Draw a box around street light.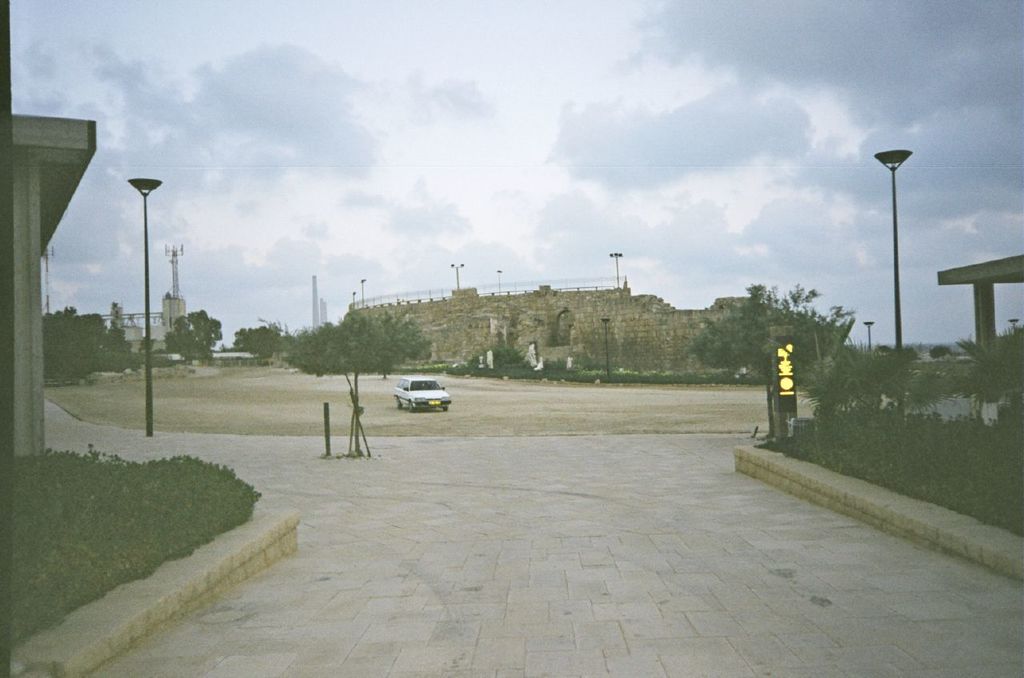
rect(598, 316, 614, 382).
